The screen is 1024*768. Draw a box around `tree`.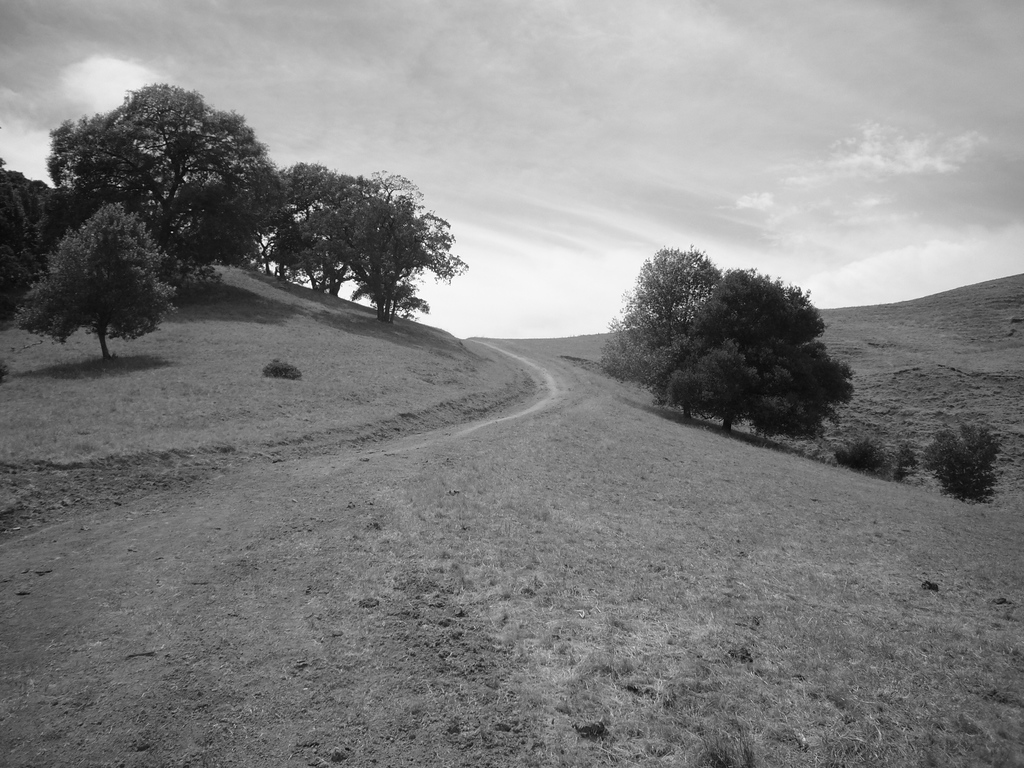
x1=630, y1=255, x2=721, y2=366.
